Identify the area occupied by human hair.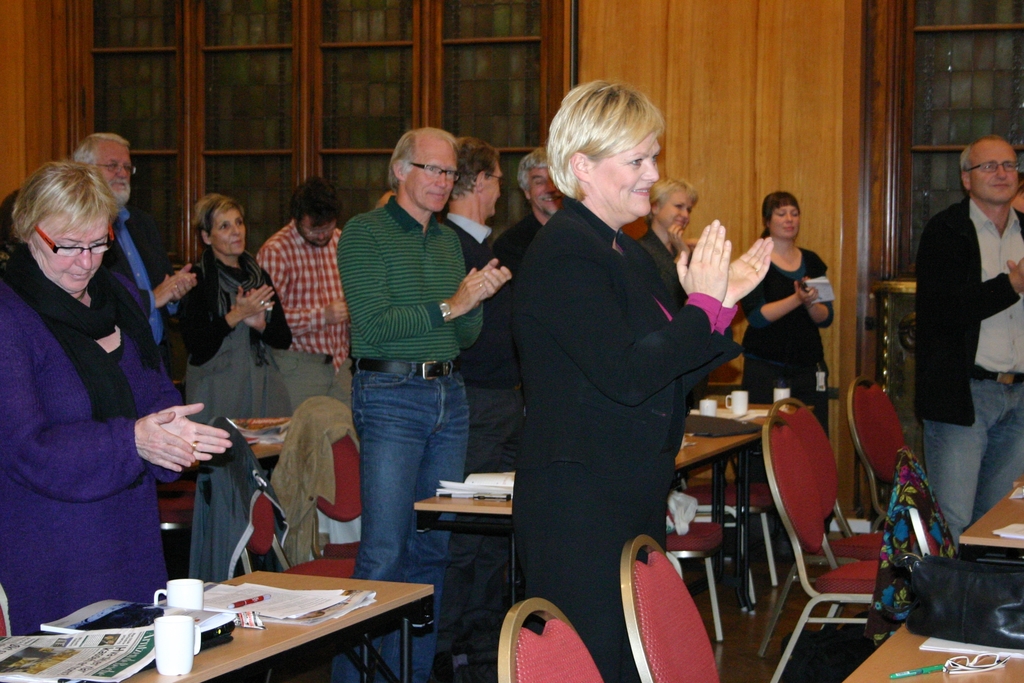
Area: box(758, 191, 800, 241).
